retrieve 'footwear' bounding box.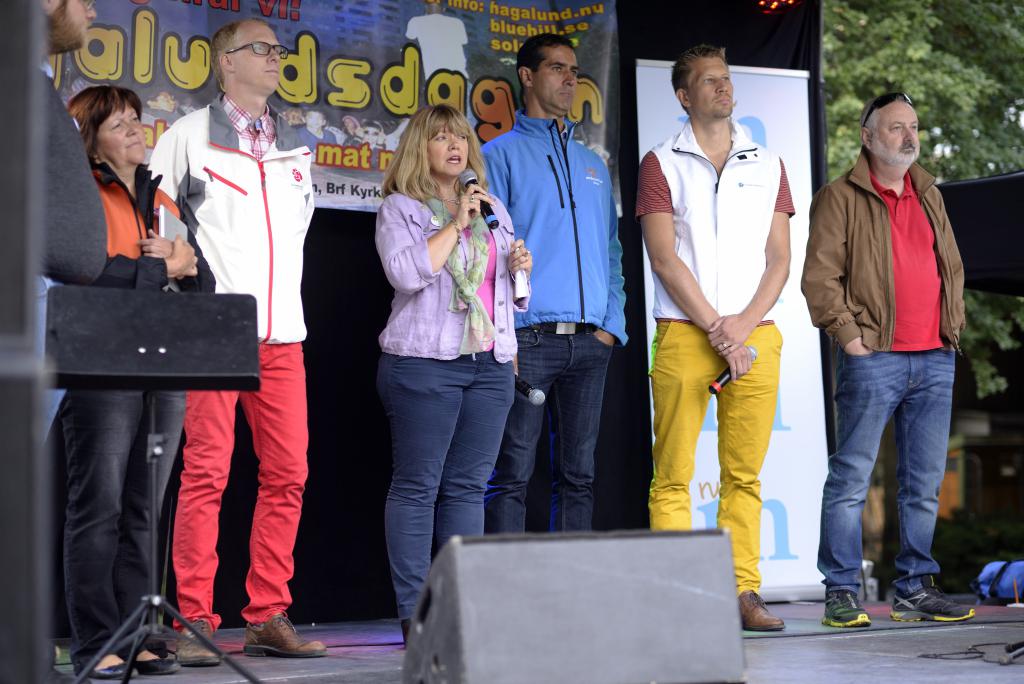
Bounding box: x1=135, y1=655, x2=182, y2=676.
